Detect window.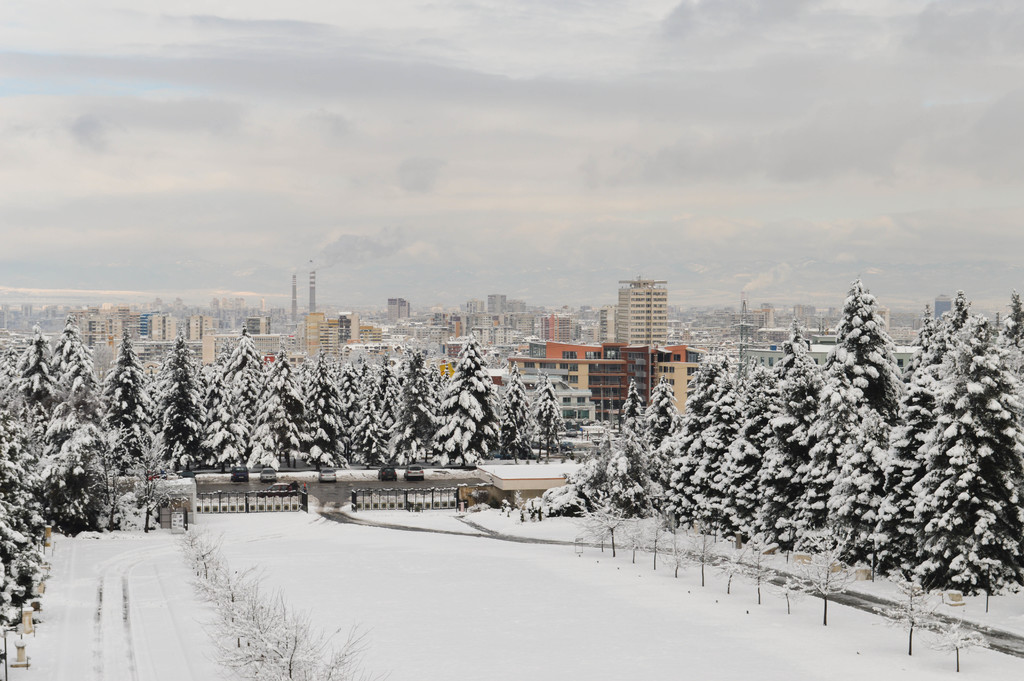
Detected at Rect(627, 350, 646, 359).
